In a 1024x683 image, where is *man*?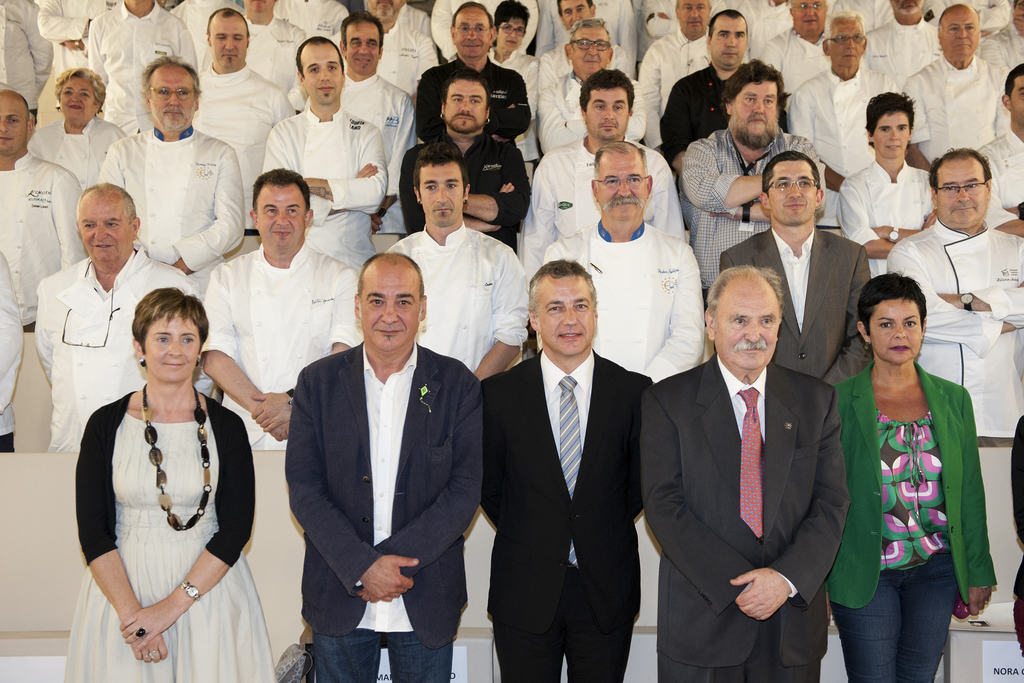
BBox(0, 91, 96, 447).
